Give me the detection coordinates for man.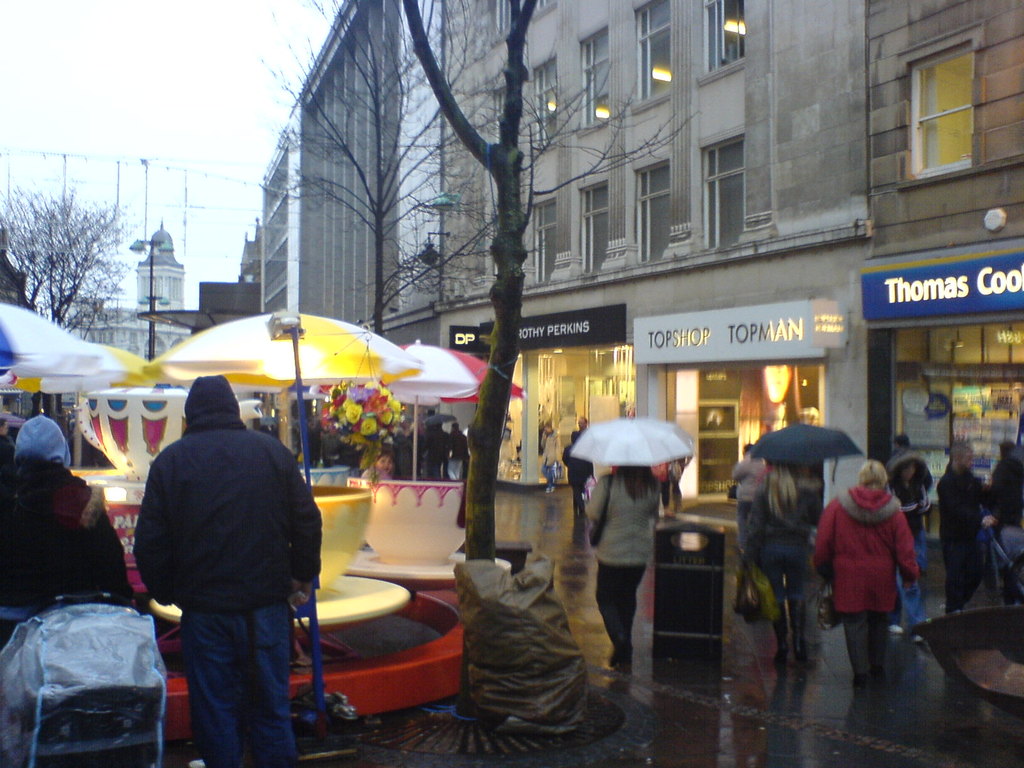
887/437/934/548.
